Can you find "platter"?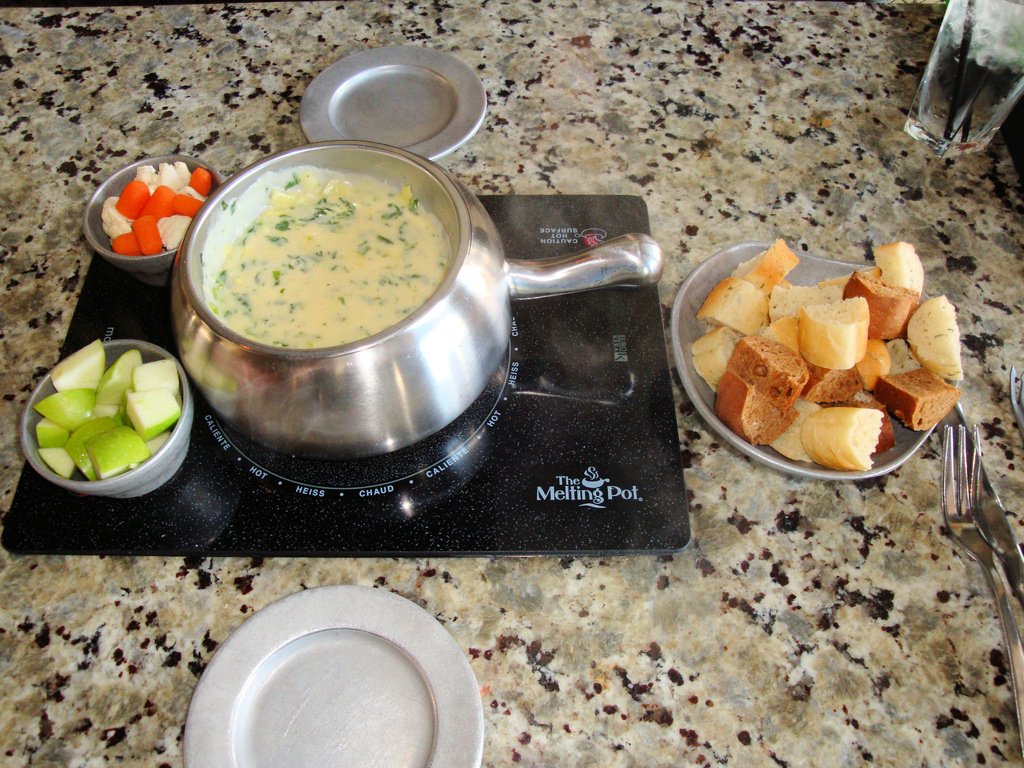
Yes, bounding box: [184,584,485,767].
